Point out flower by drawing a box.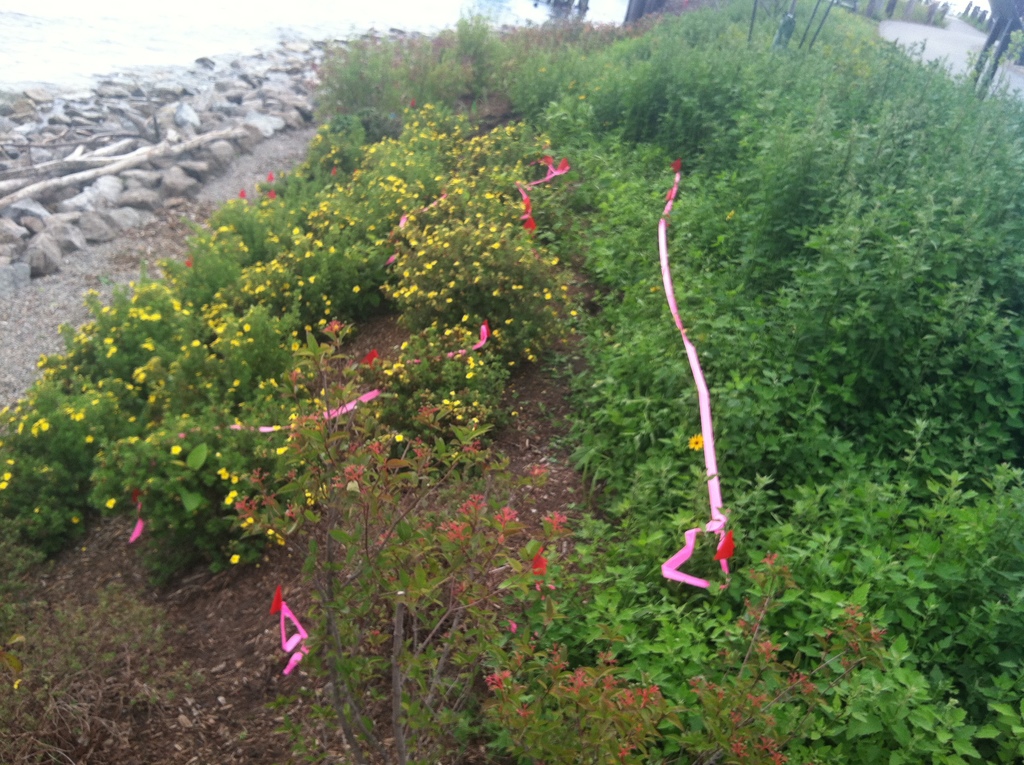
box=[712, 530, 734, 561].
